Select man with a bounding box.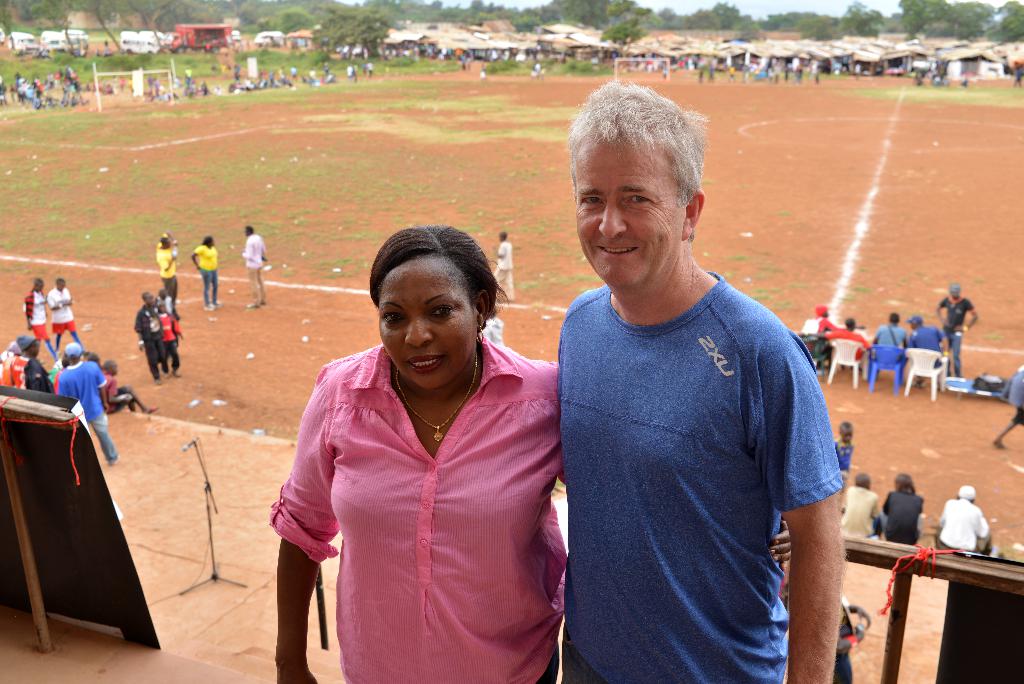
[left=45, top=276, right=80, bottom=352].
